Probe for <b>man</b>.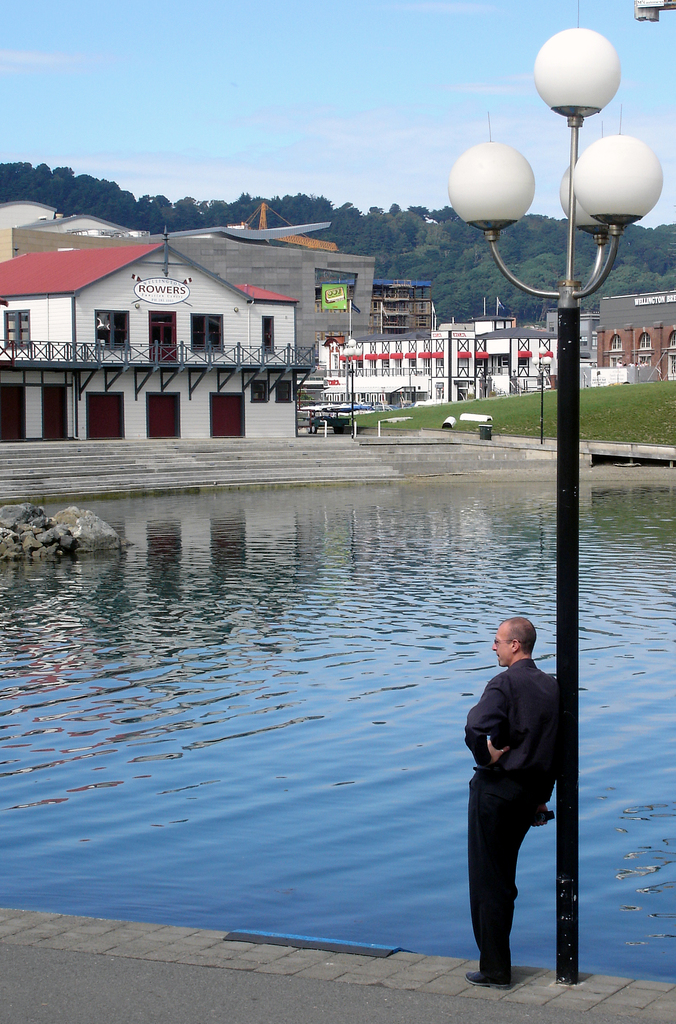
Probe result: <region>464, 597, 577, 1001</region>.
